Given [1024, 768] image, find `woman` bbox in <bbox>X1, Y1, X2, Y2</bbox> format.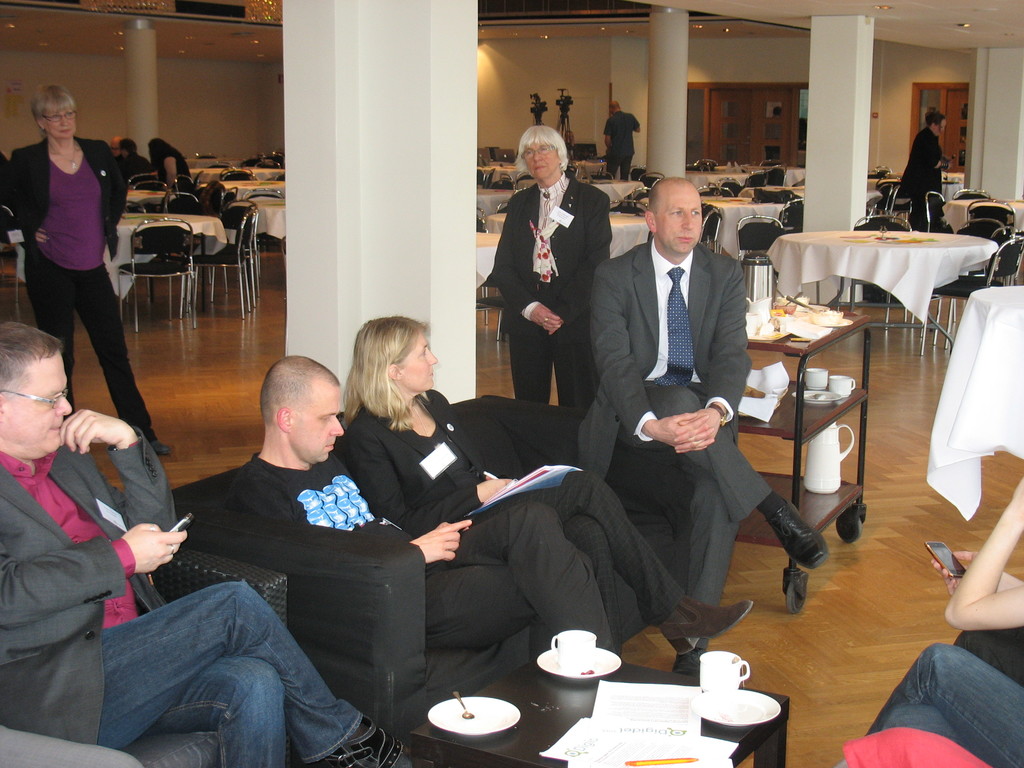
<bbox>149, 137, 190, 190</bbox>.
